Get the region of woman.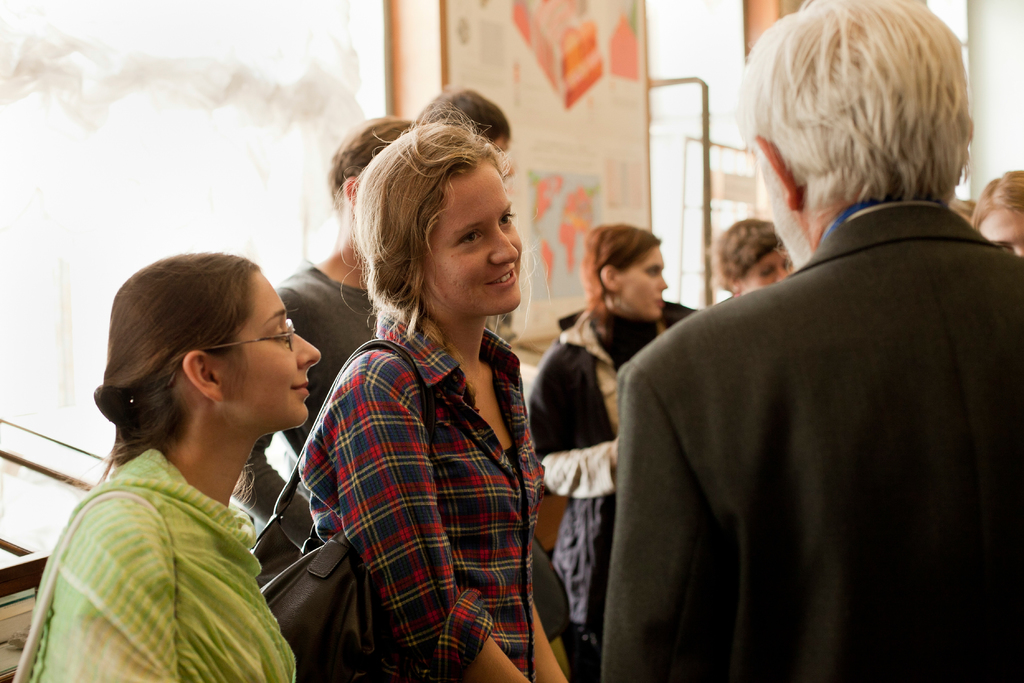
(x1=228, y1=119, x2=422, y2=549).
